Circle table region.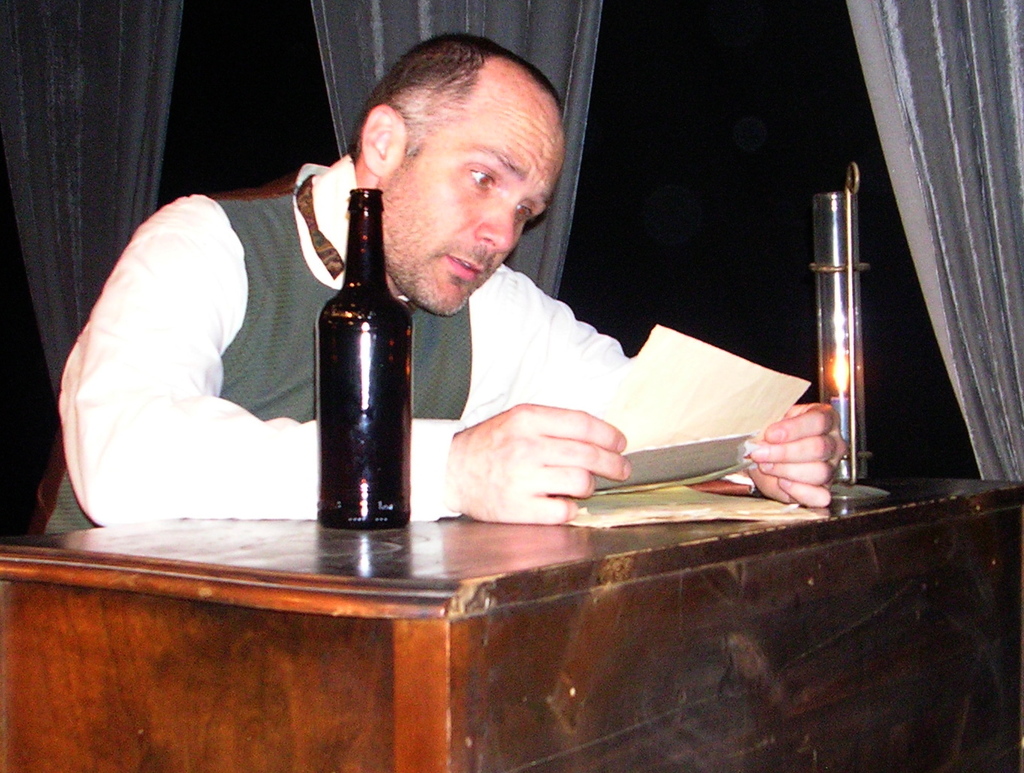
Region: (x1=1, y1=475, x2=1023, y2=772).
